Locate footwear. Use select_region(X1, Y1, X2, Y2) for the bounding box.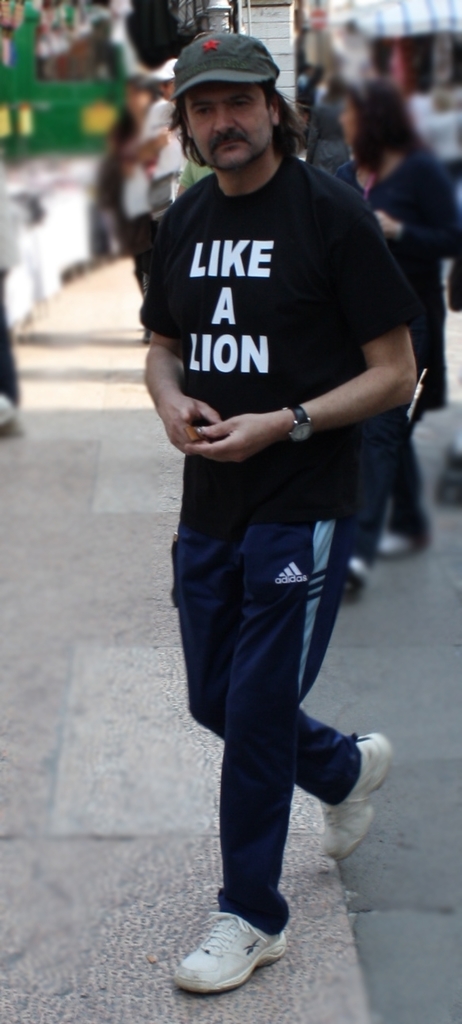
select_region(378, 522, 422, 556).
